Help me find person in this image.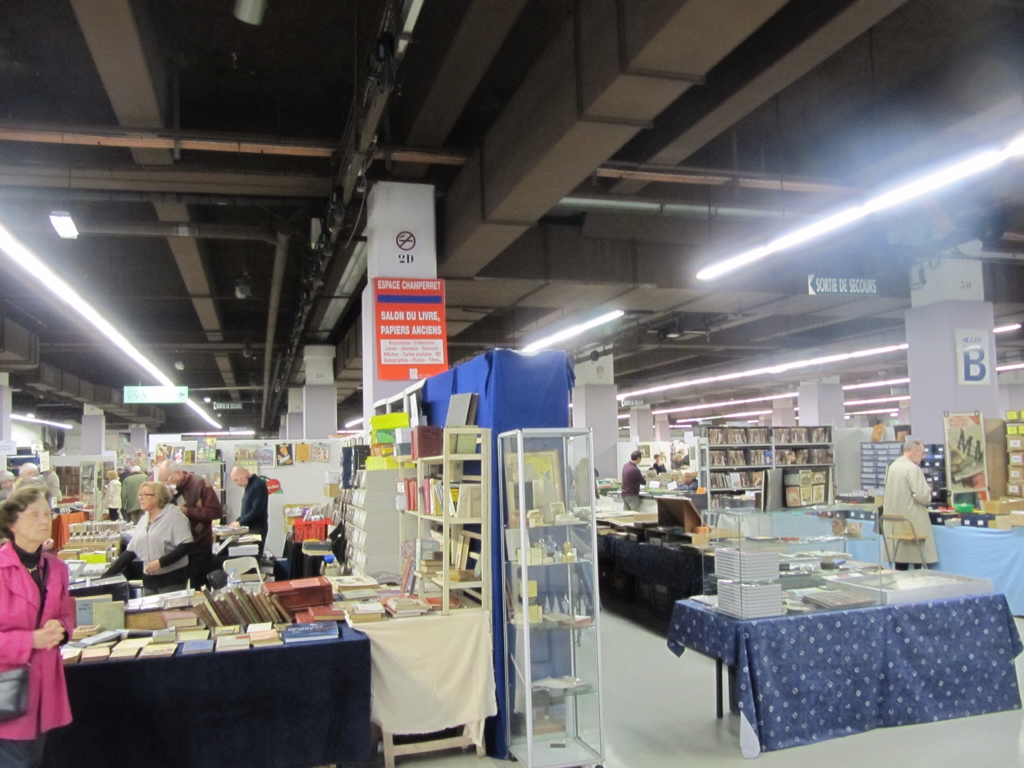
Found it: left=0, top=482, right=80, bottom=767.
